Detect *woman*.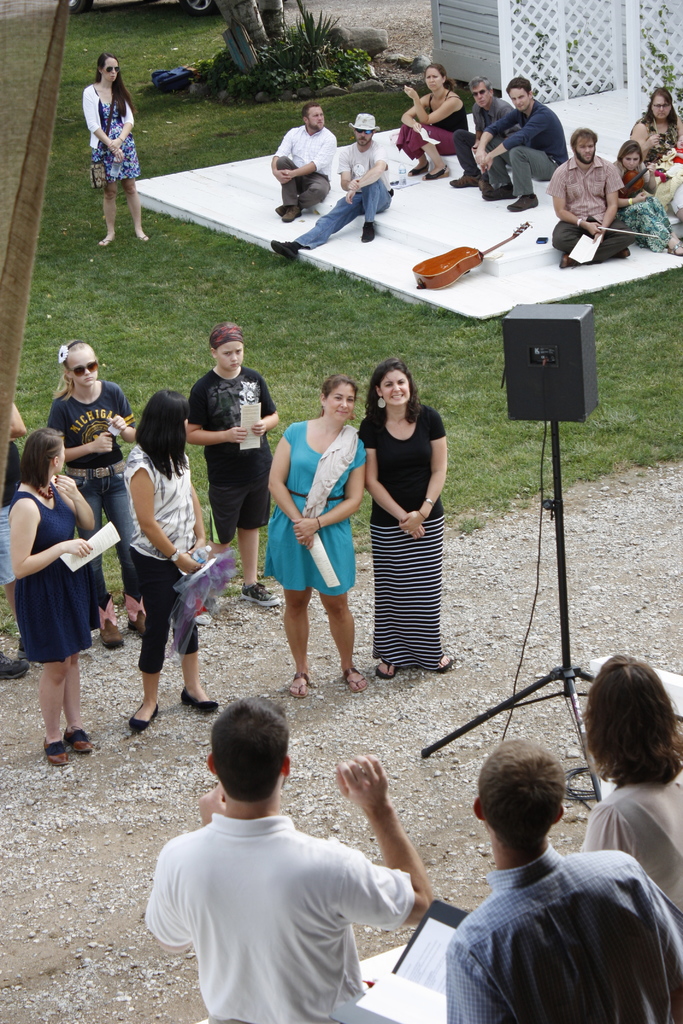
Detected at region(14, 435, 108, 758).
